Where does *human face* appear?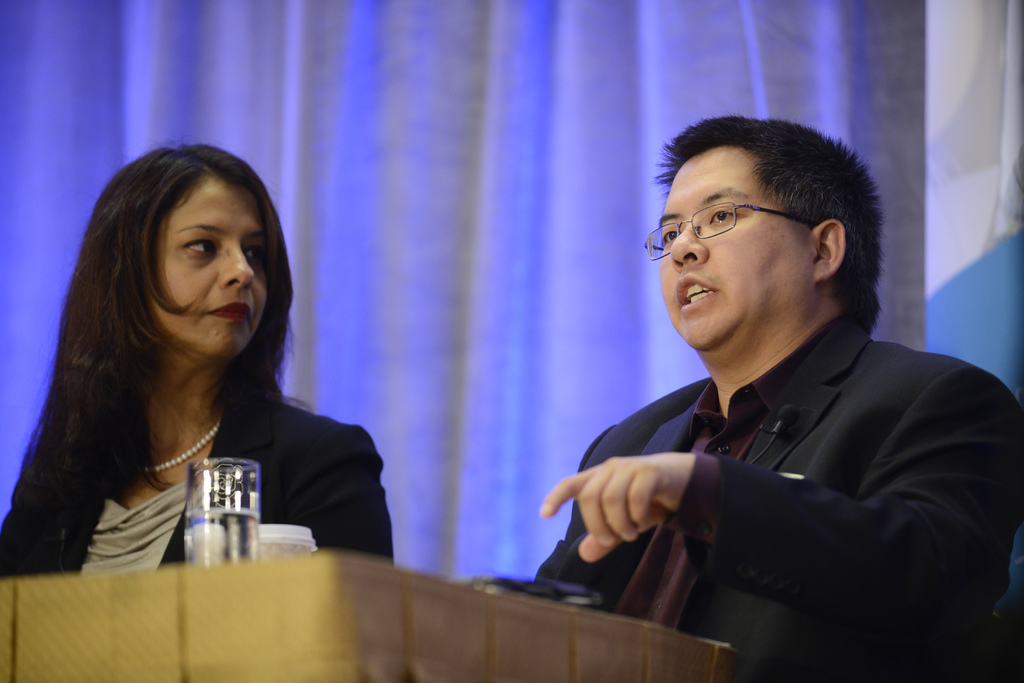
Appears at 659, 144, 816, 353.
